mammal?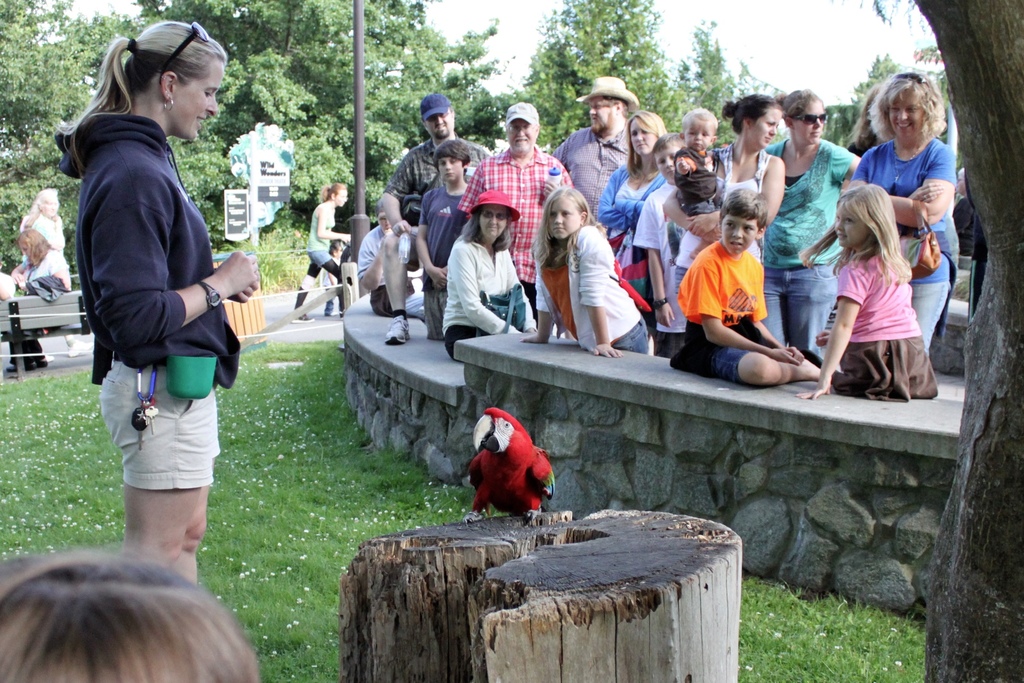
BBox(324, 239, 349, 314)
